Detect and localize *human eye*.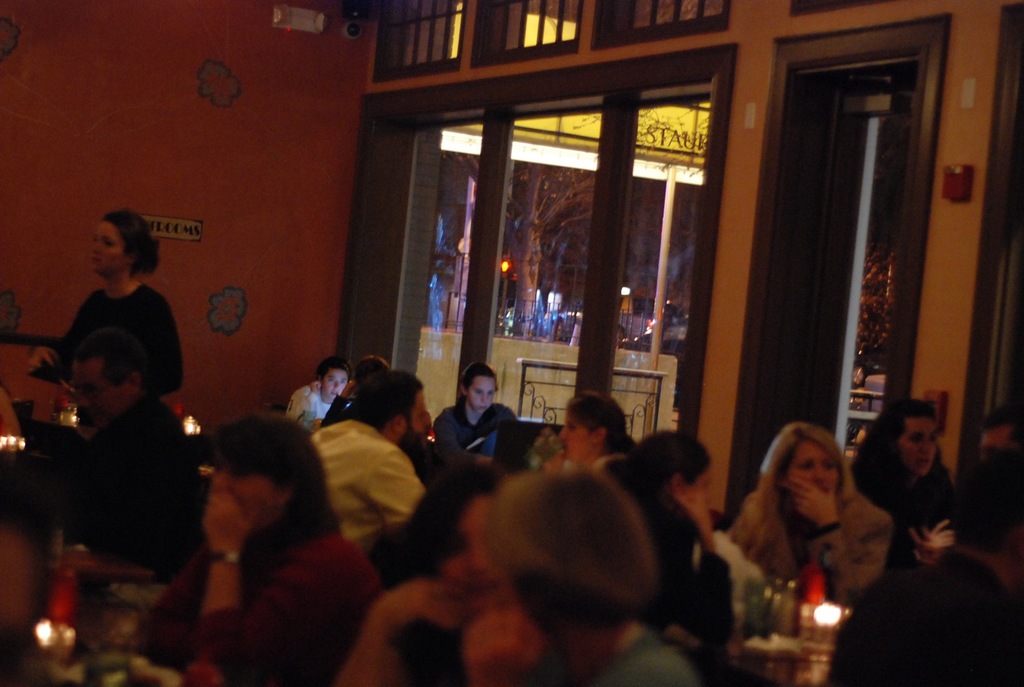
Localized at pyautogui.locateOnScreen(487, 389, 497, 397).
